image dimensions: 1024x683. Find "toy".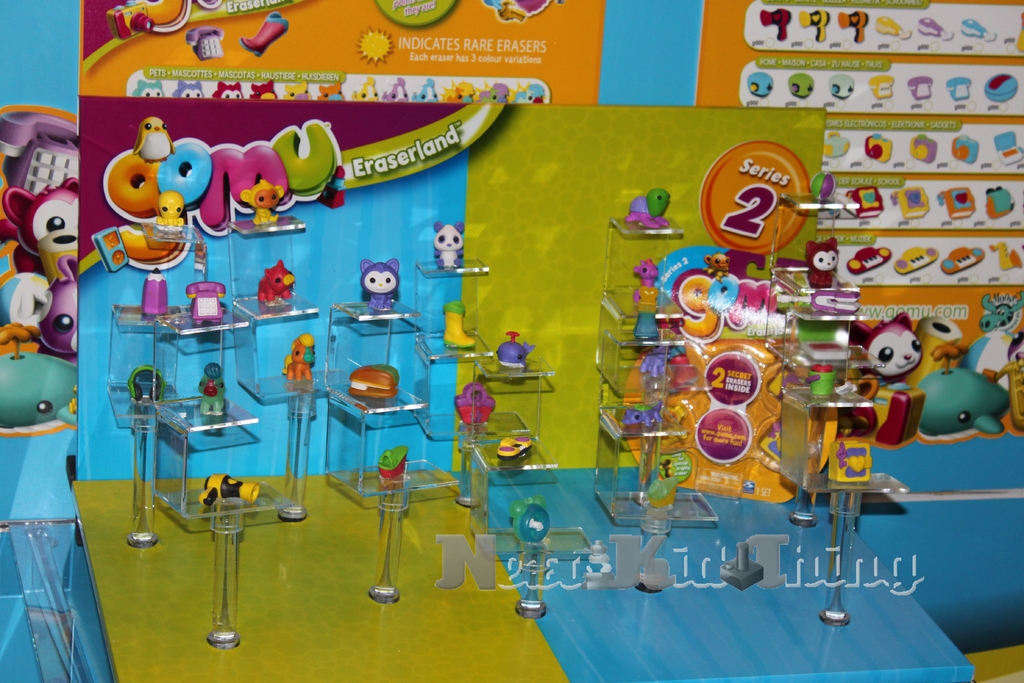
bbox=[854, 309, 924, 408].
